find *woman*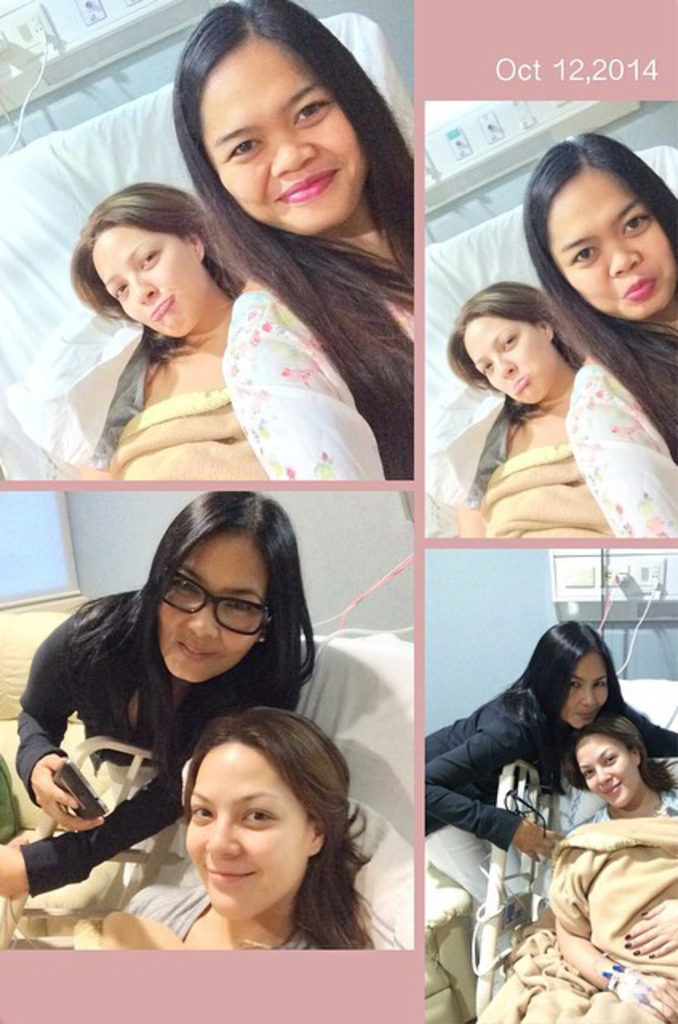
(526,130,676,539)
